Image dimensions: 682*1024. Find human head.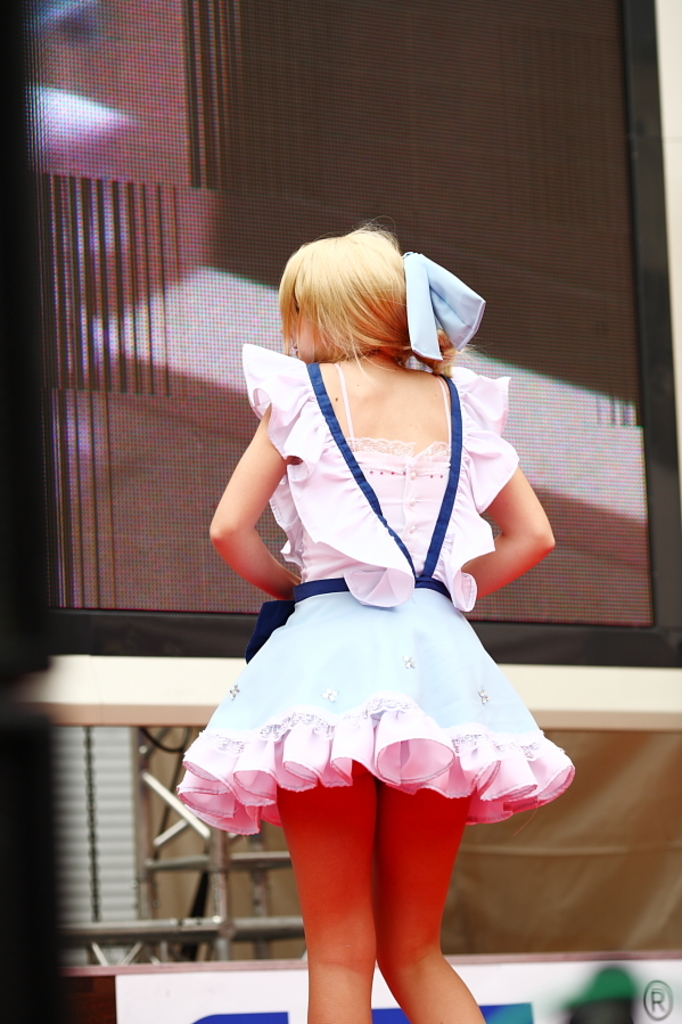
crop(276, 214, 453, 374).
